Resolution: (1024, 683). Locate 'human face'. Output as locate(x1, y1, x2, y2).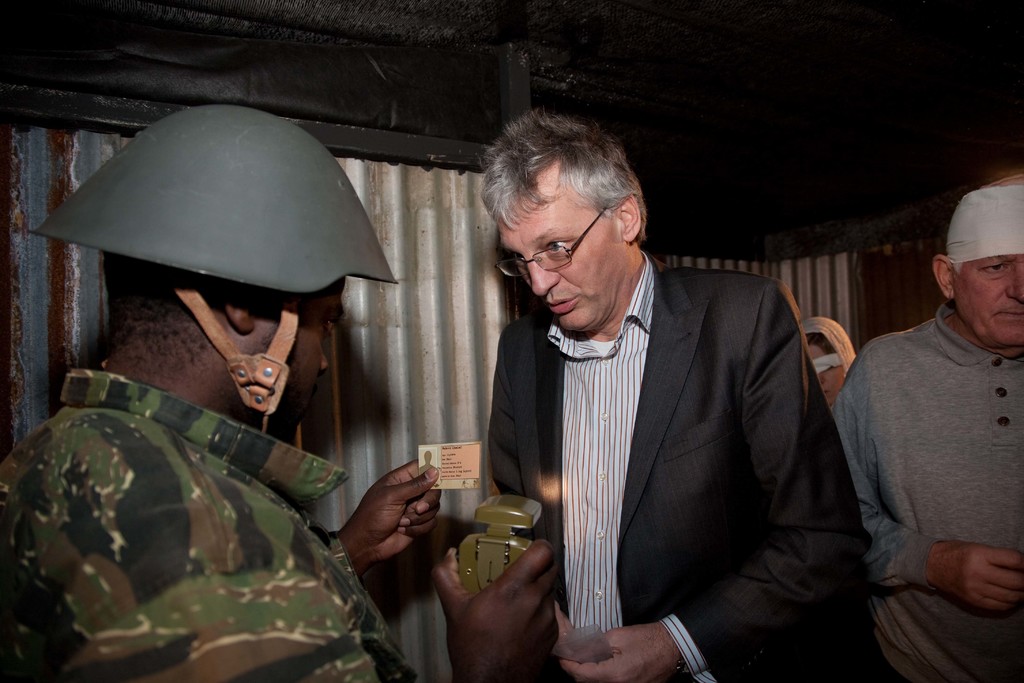
locate(493, 167, 634, 342).
